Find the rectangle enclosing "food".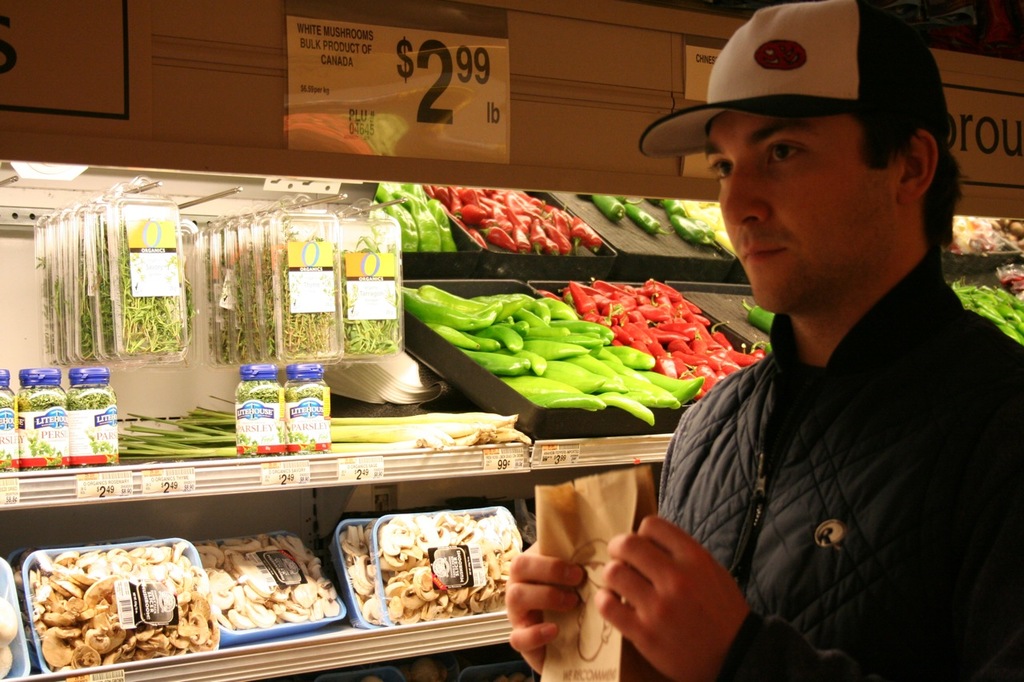
x1=645 y1=197 x2=682 y2=217.
